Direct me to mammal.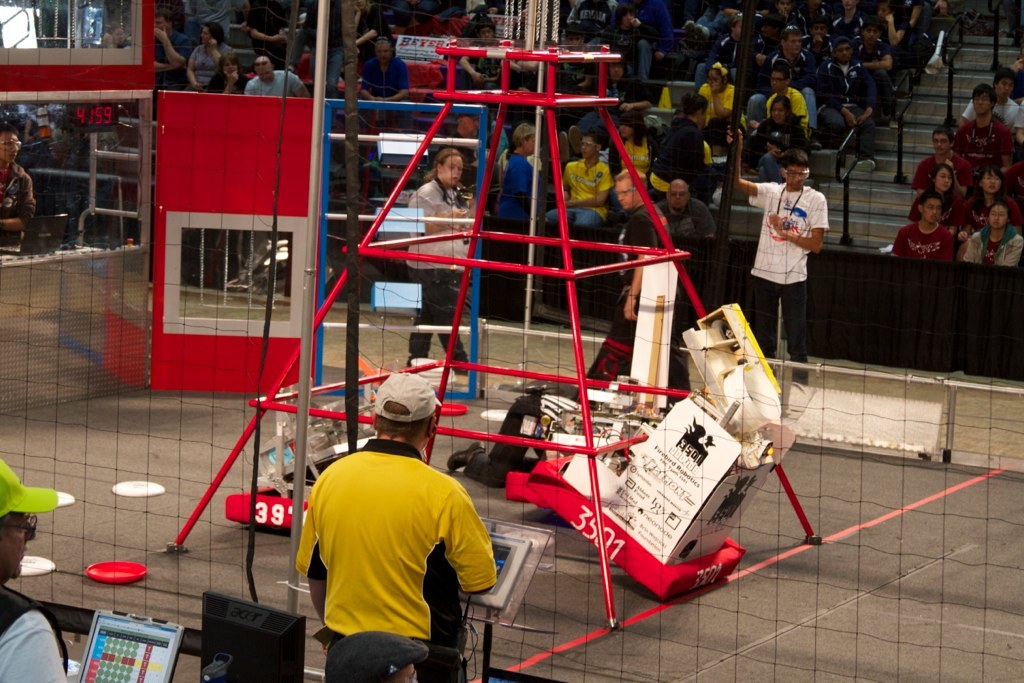
Direction: [x1=317, y1=634, x2=426, y2=682].
